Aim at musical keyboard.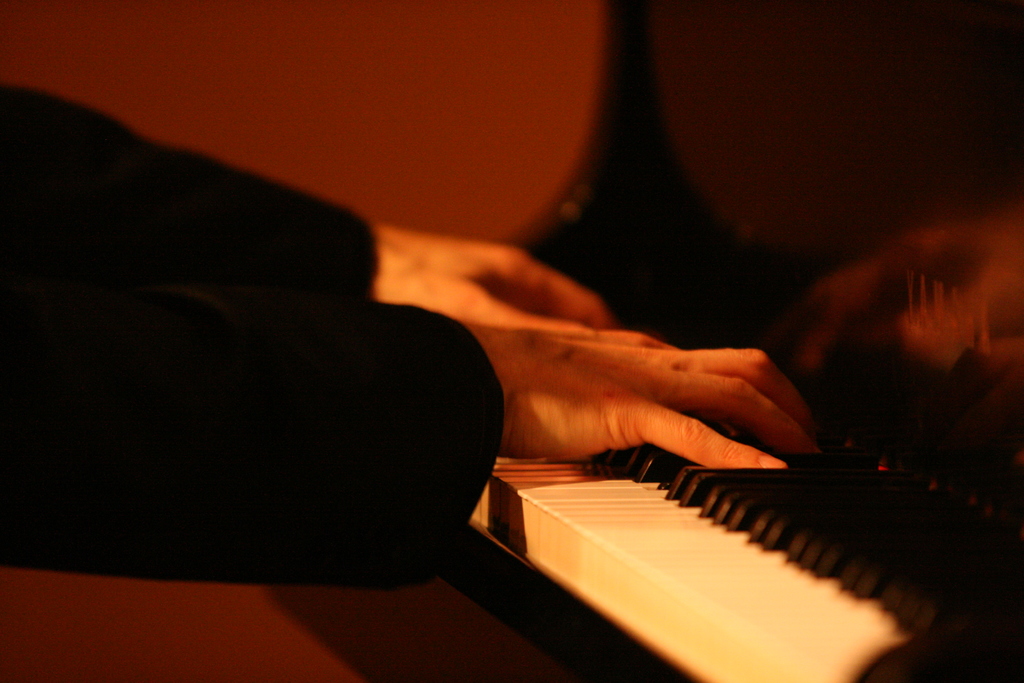
Aimed at left=465, top=413, right=1023, bottom=682.
